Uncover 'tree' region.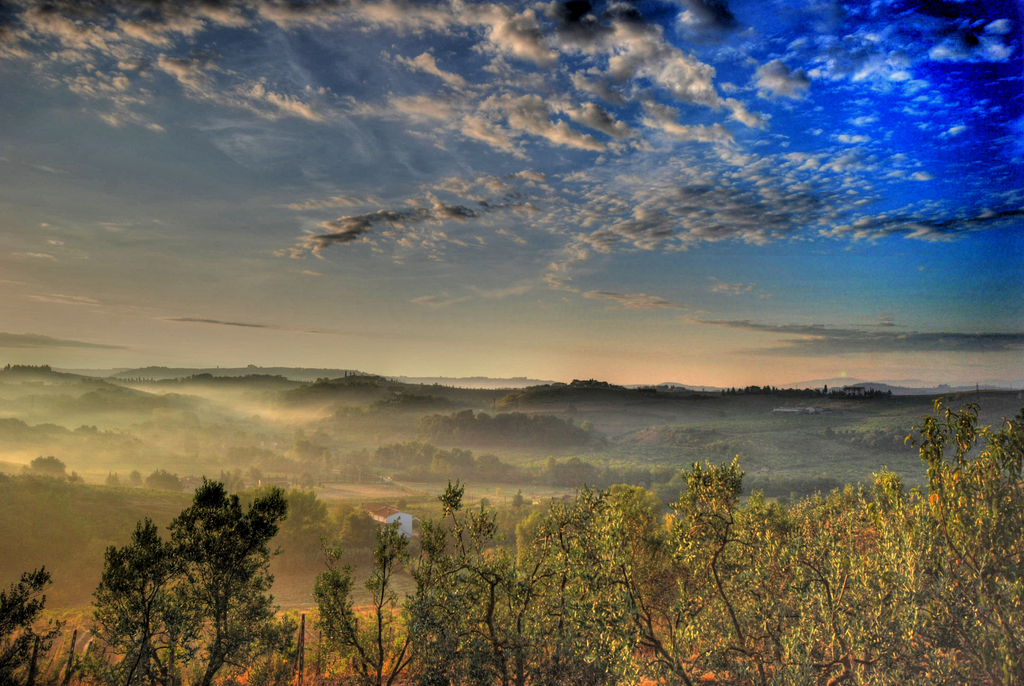
Uncovered: l=2, t=562, r=52, b=685.
